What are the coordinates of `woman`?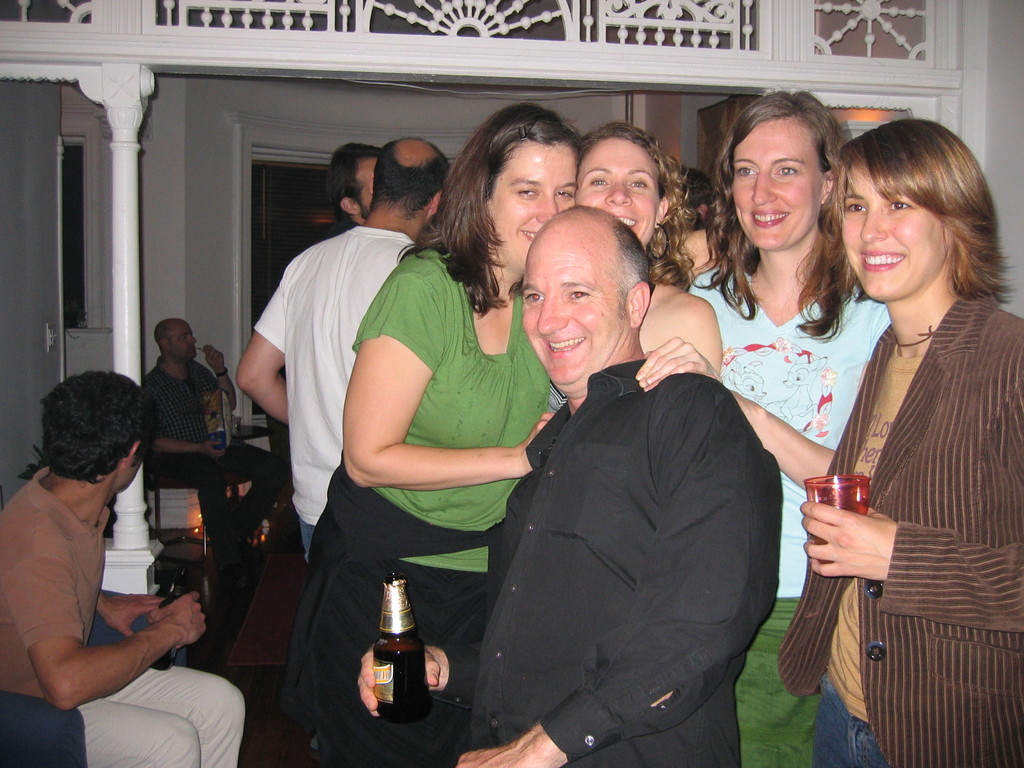
[left=562, top=119, right=726, bottom=377].
